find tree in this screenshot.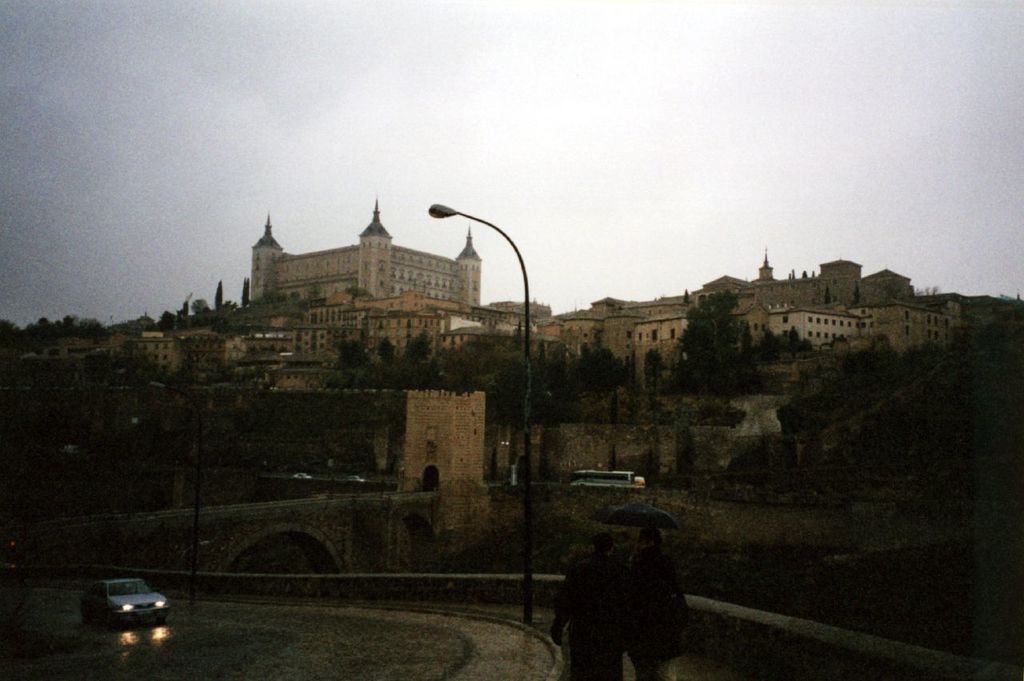
The bounding box for tree is bbox=[371, 334, 399, 375].
